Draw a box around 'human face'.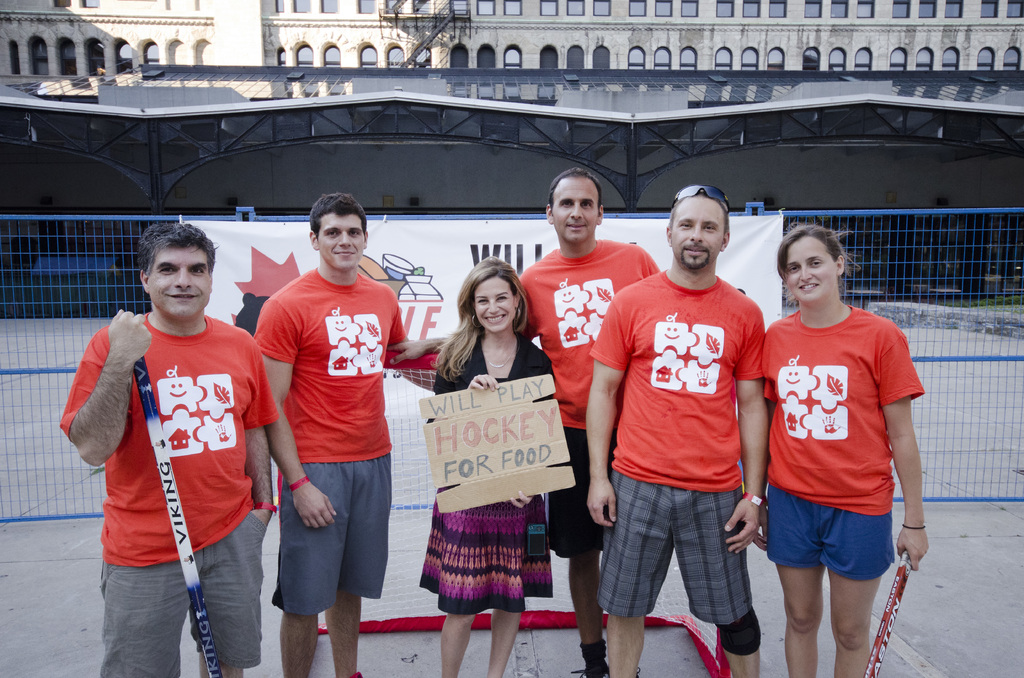
(x1=548, y1=174, x2=595, y2=240).
